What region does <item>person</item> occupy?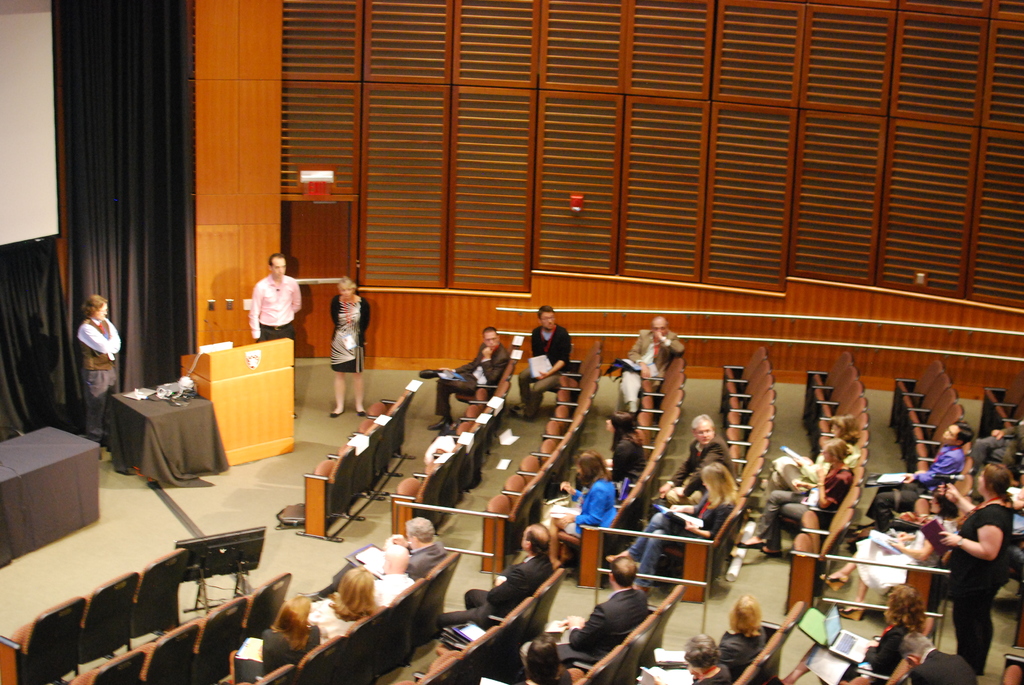
239:249:298:356.
